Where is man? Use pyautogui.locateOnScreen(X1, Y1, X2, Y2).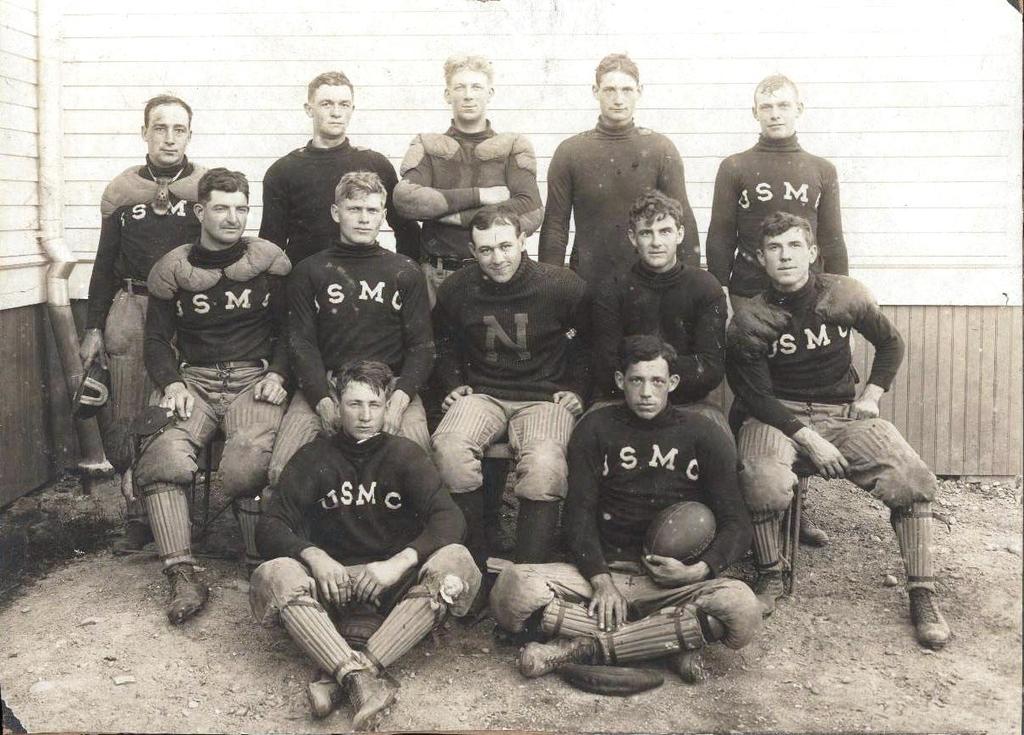
pyautogui.locateOnScreen(589, 191, 724, 419).
